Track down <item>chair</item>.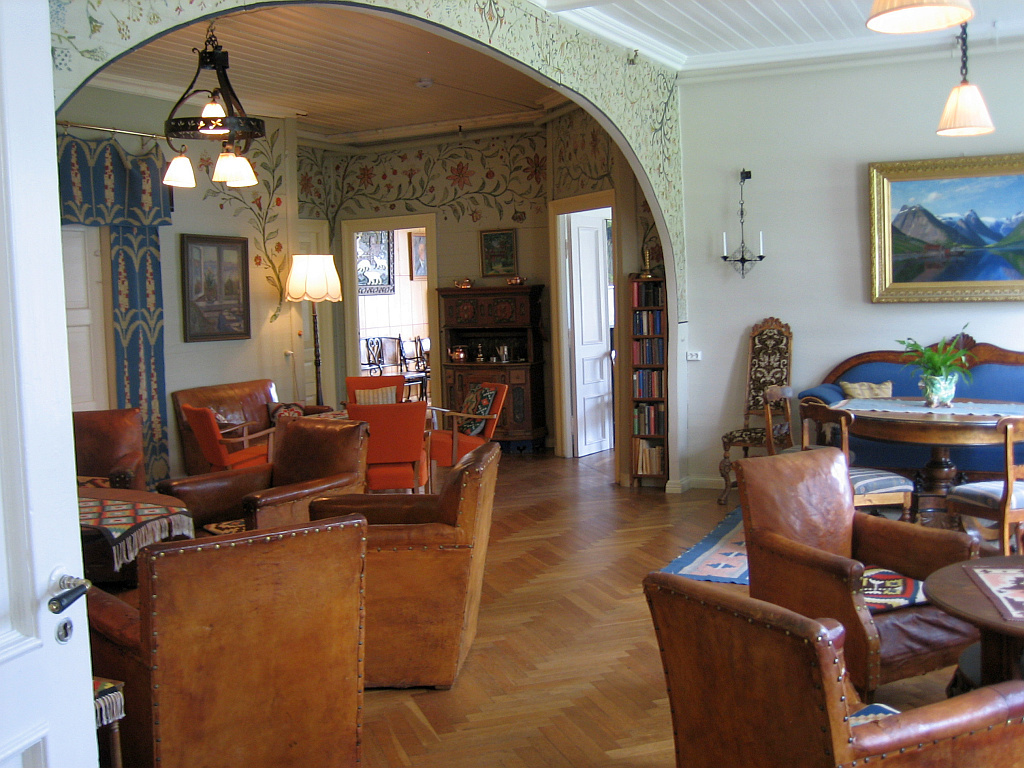
Tracked to (343, 374, 405, 423).
